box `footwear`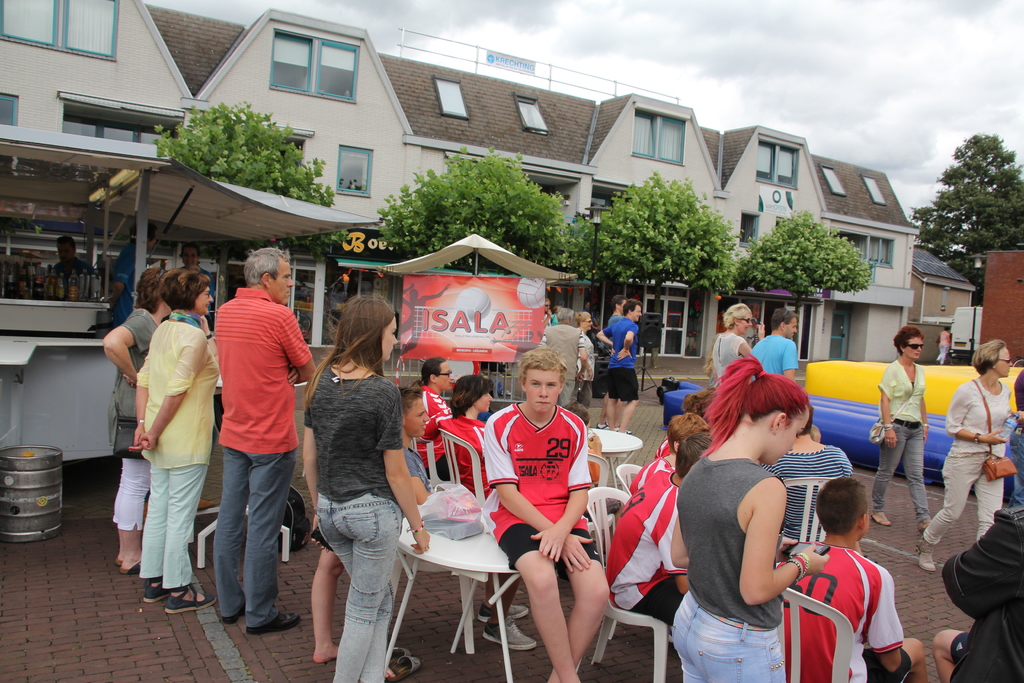
region(380, 636, 410, 662)
